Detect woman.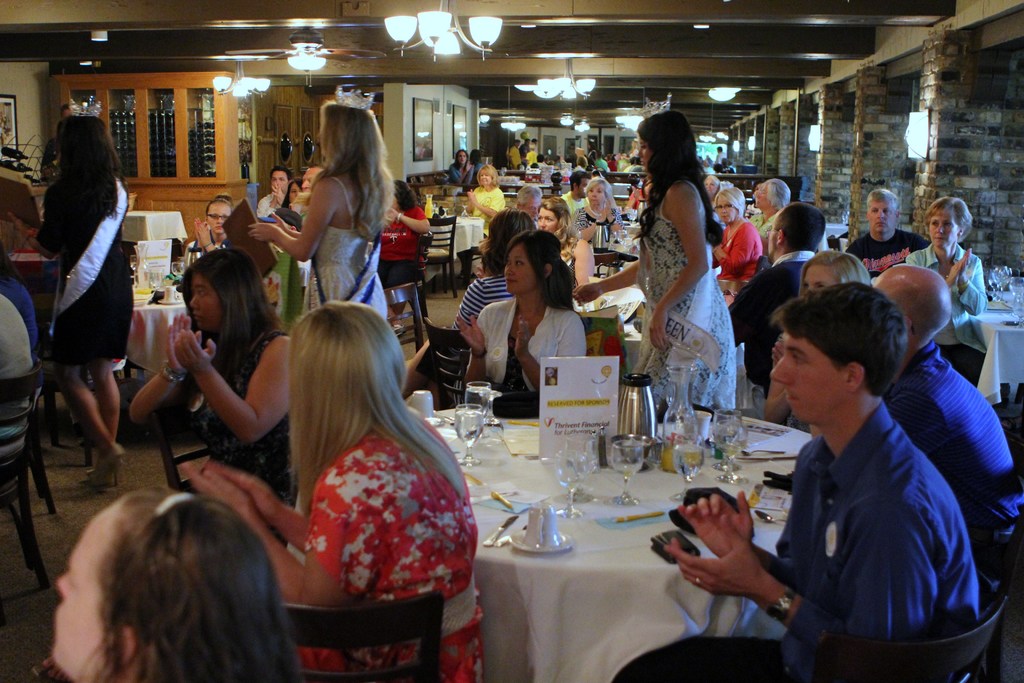
Detected at 573:174:626:249.
